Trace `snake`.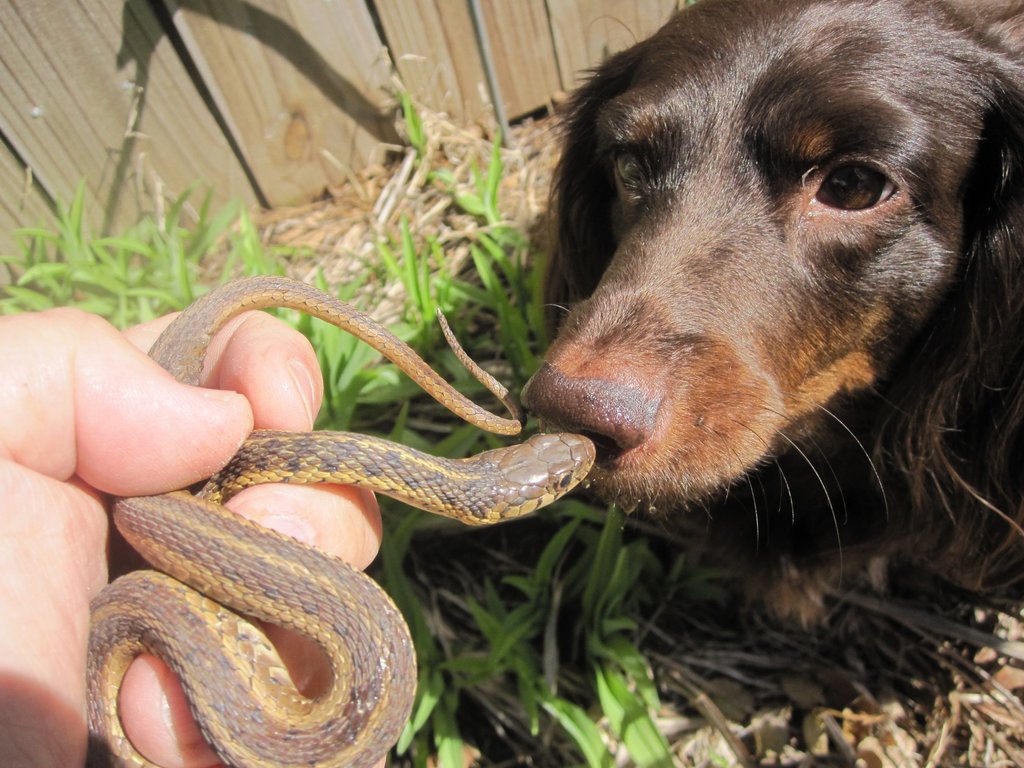
Traced to <box>90,280,598,767</box>.
